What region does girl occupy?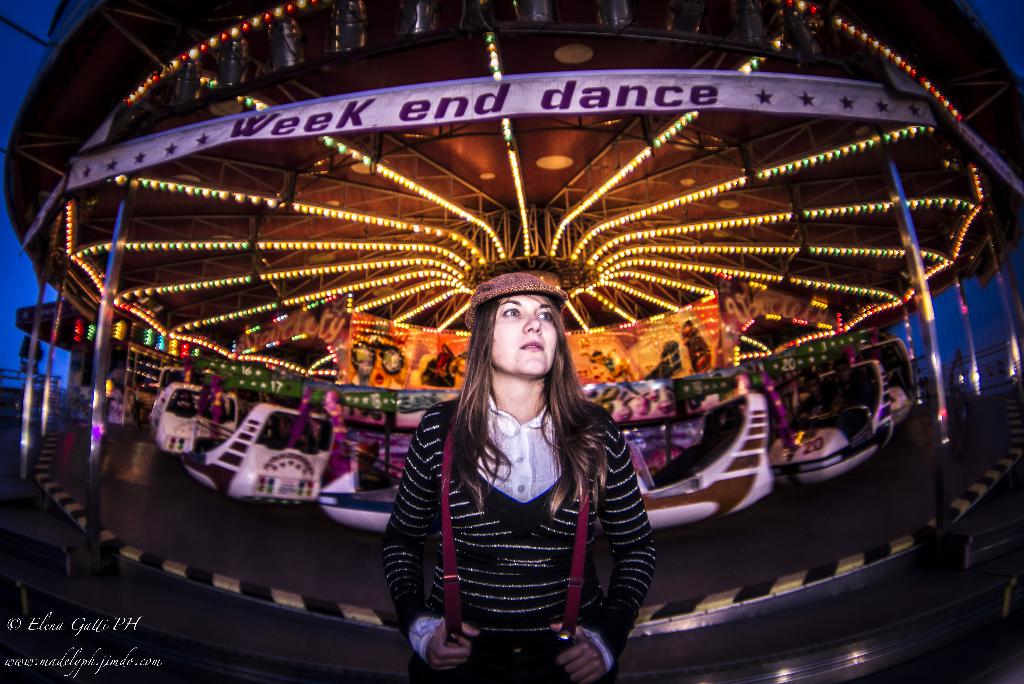
bbox(378, 256, 656, 683).
